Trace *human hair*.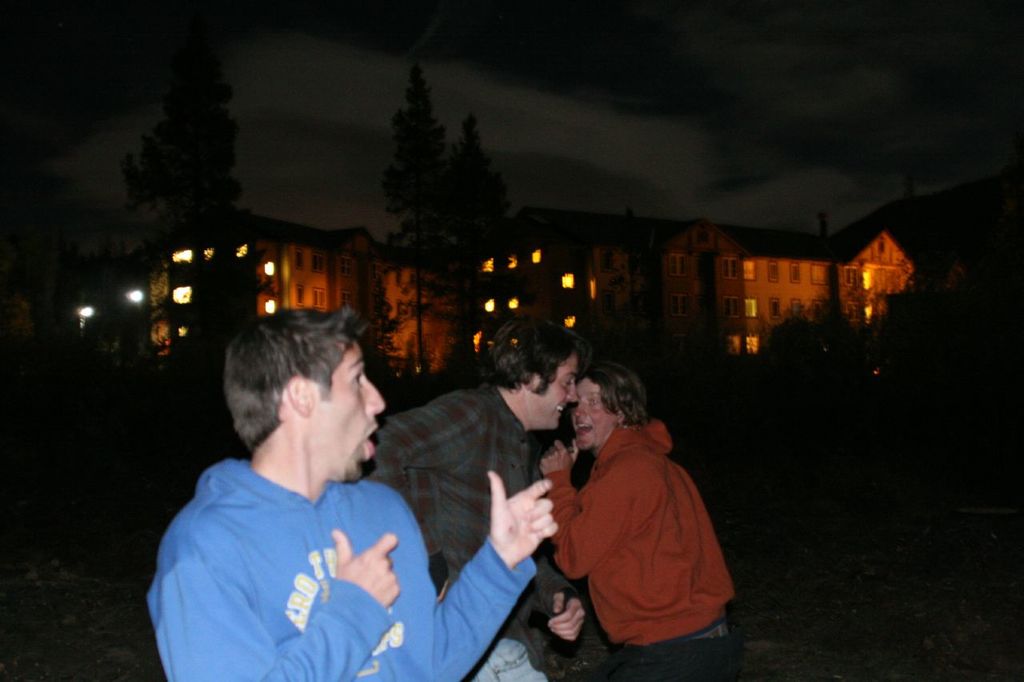
Traced to box(480, 316, 593, 397).
